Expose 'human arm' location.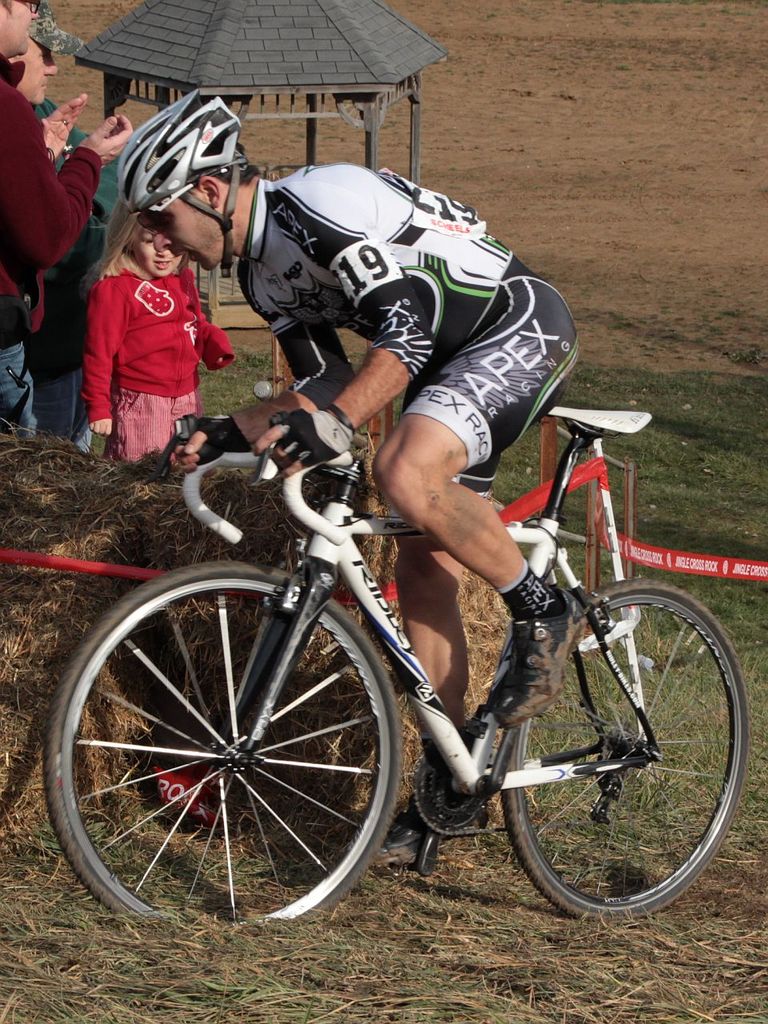
Exposed at 39:82:132:167.
